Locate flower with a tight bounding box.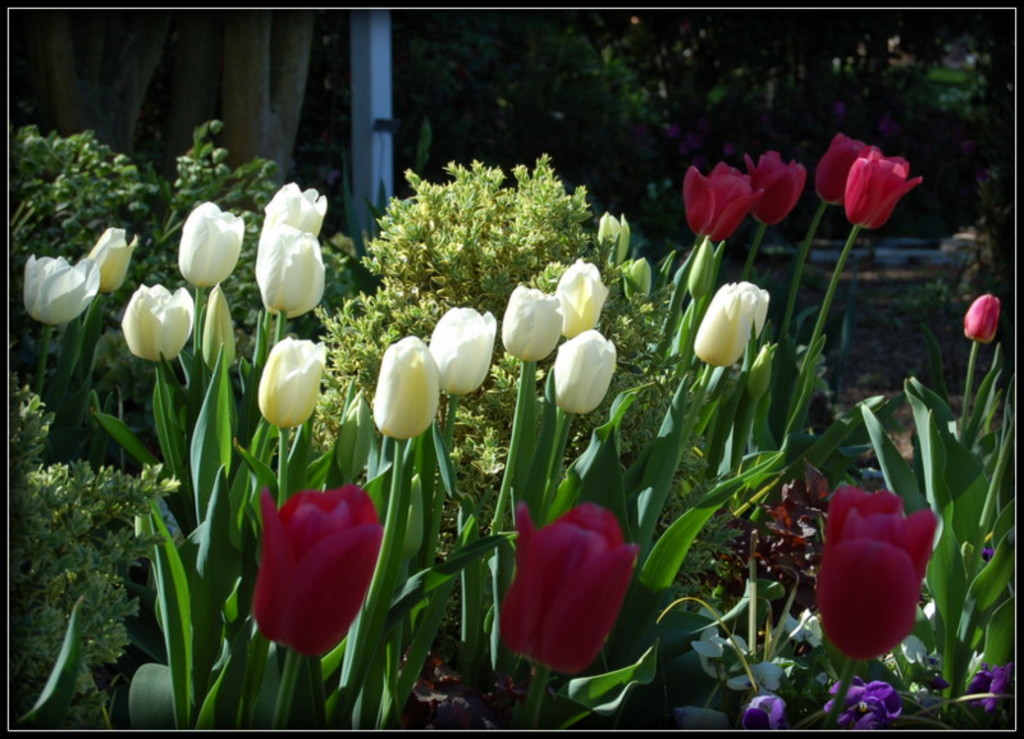
{"left": 549, "top": 259, "right": 603, "bottom": 332}.
